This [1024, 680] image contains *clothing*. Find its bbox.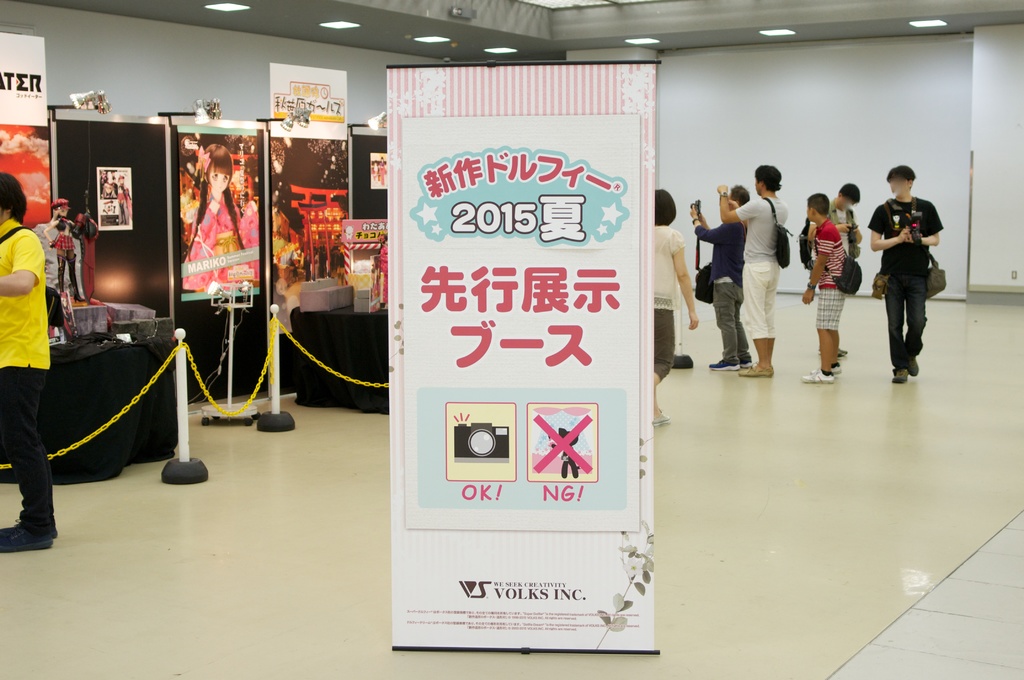
x1=692 y1=218 x2=749 y2=363.
